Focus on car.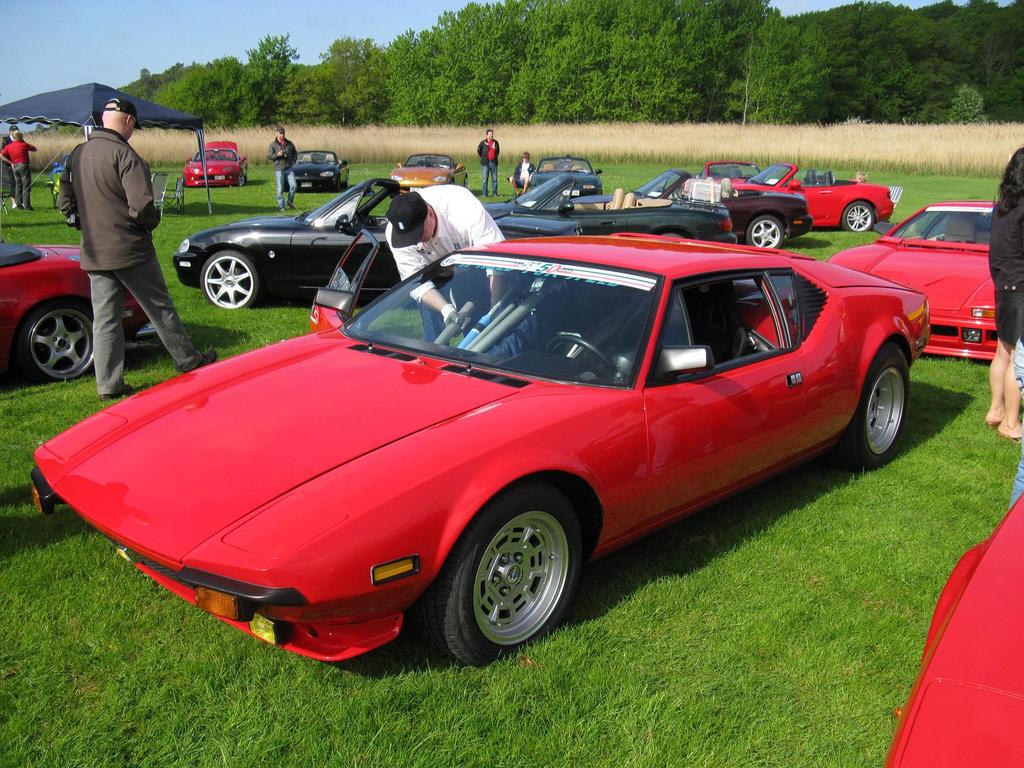
Focused at select_region(47, 161, 64, 183).
